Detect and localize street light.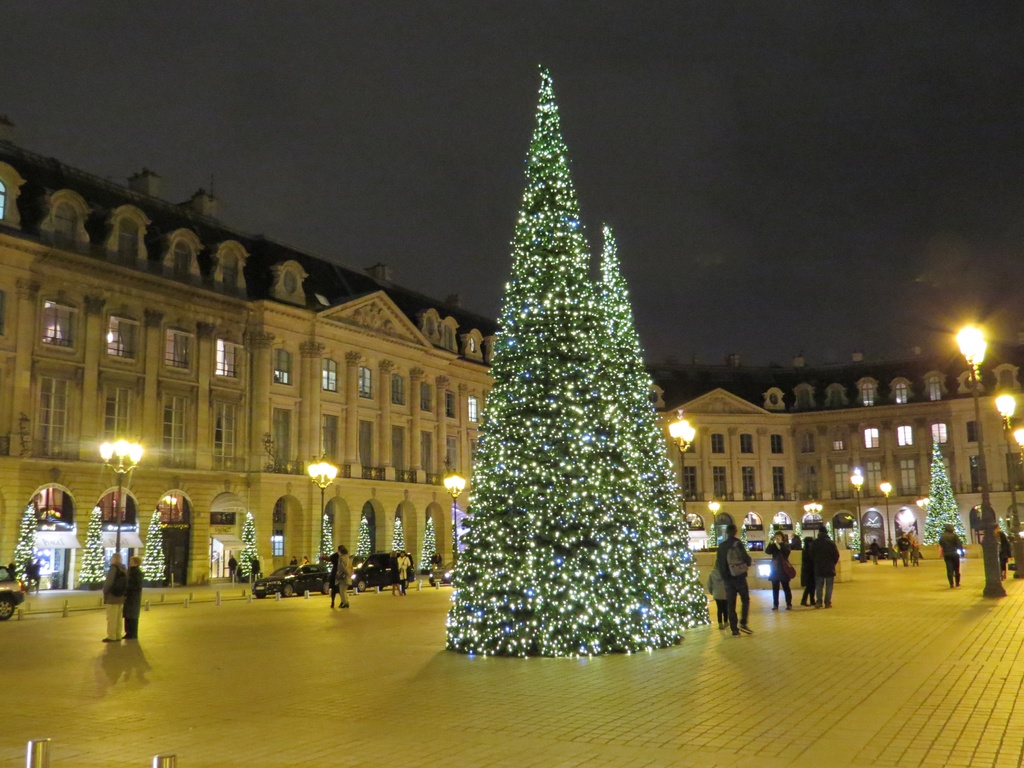
Localized at (803, 499, 824, 540).
